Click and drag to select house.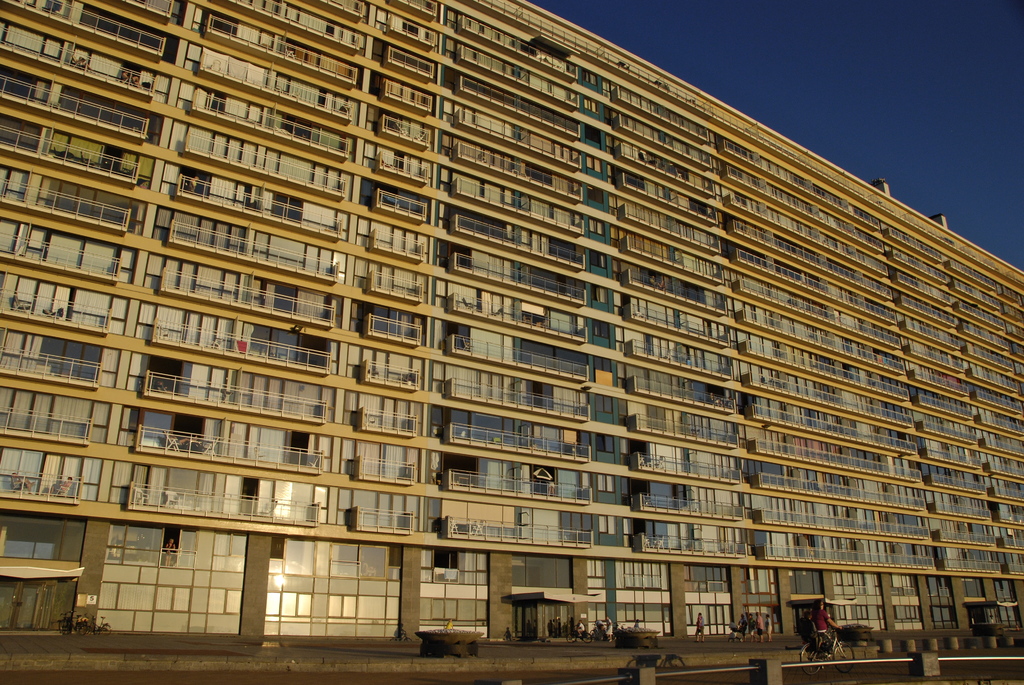
Selection: rect(0, 0, 1023, 656).
